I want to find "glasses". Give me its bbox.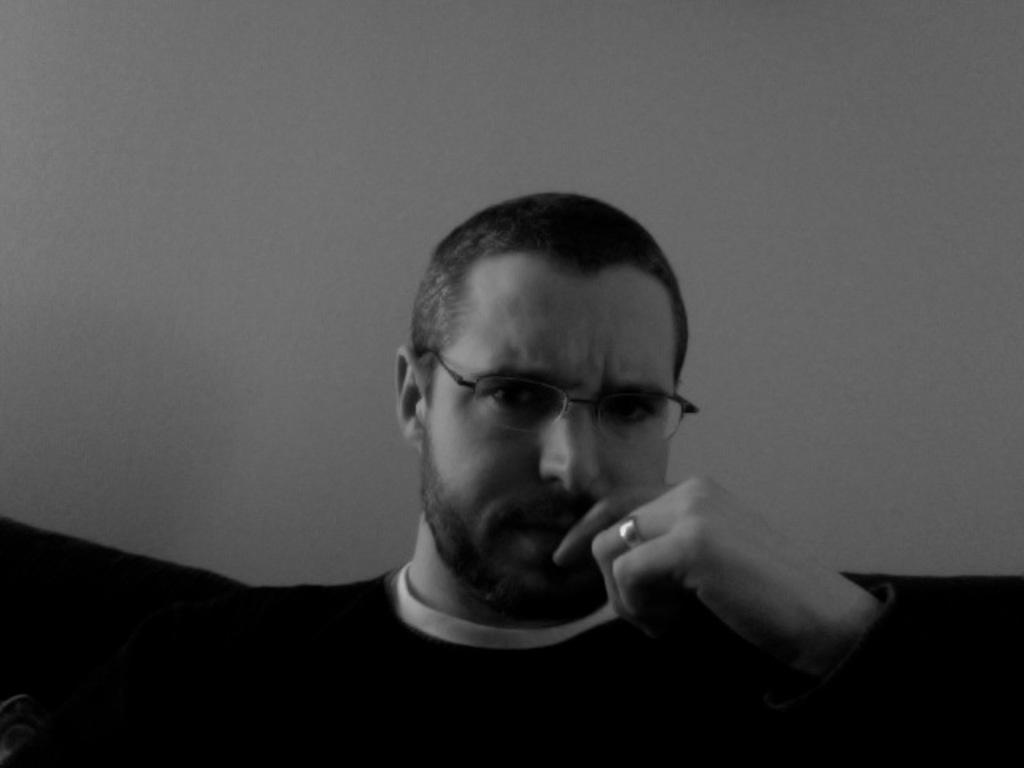
{"x1": 414, "y1": 360, "x2": 701, "y2": 454}.
